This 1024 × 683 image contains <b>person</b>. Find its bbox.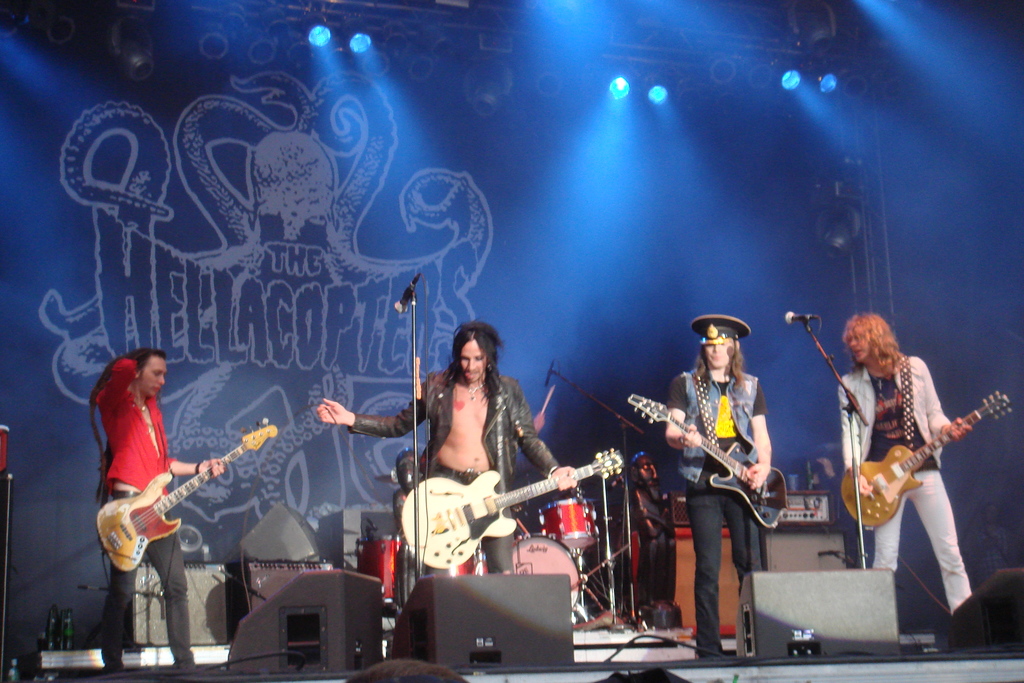
(836,309,973,614).
